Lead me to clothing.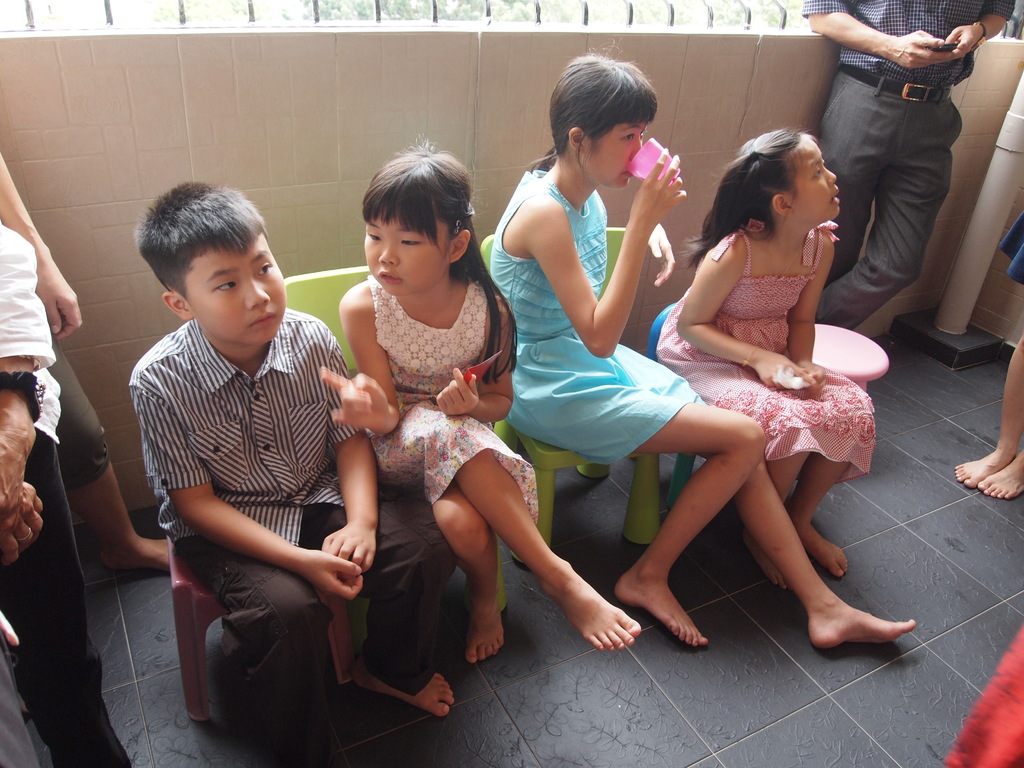
Lead to bbox(130, 320, 445, 760).
